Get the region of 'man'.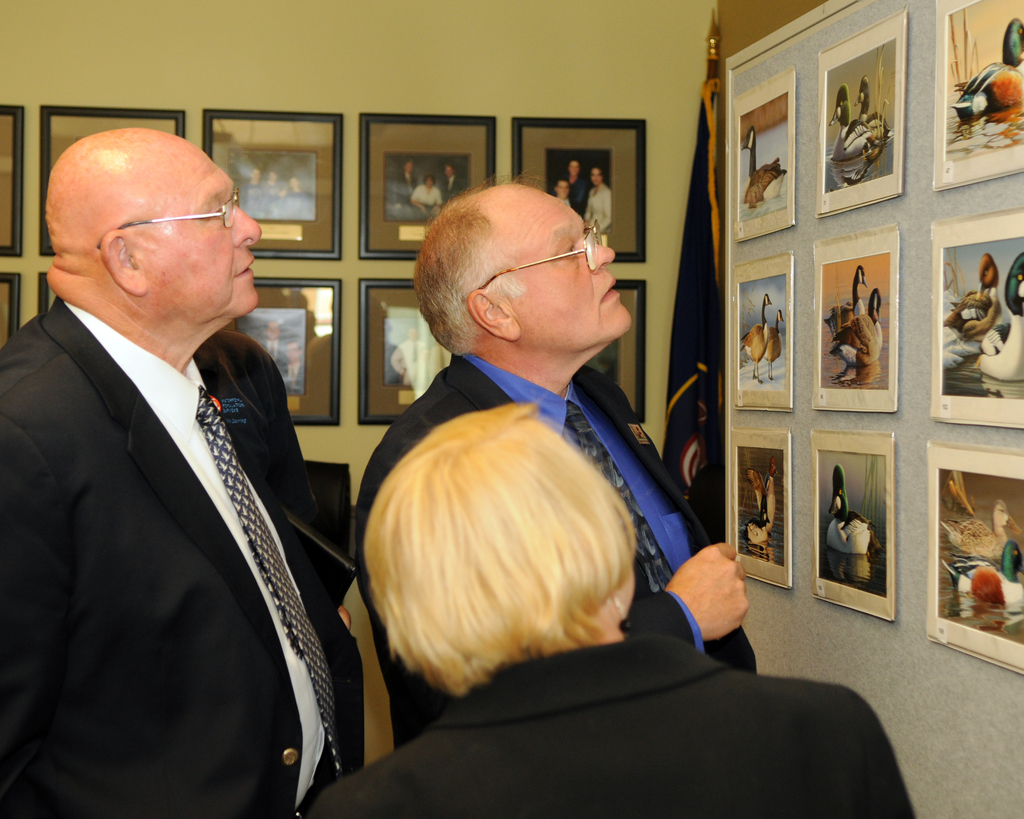
locate(353, 173, 757, 759).
